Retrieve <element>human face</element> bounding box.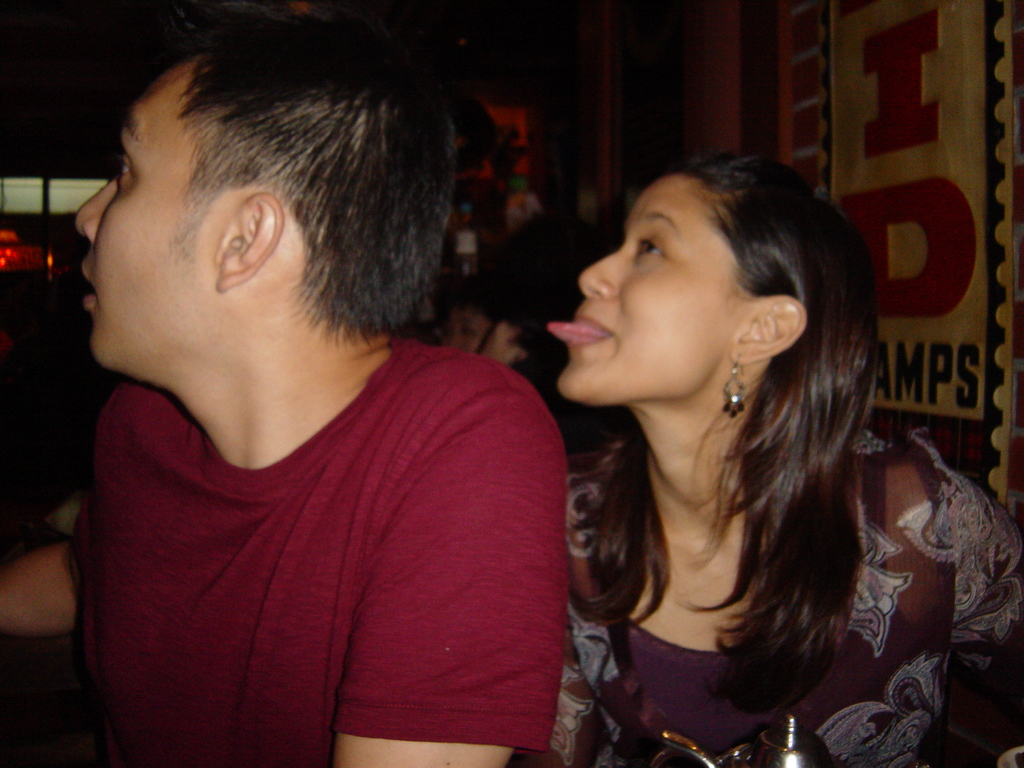
Bounding box: 65 53 241 381.
